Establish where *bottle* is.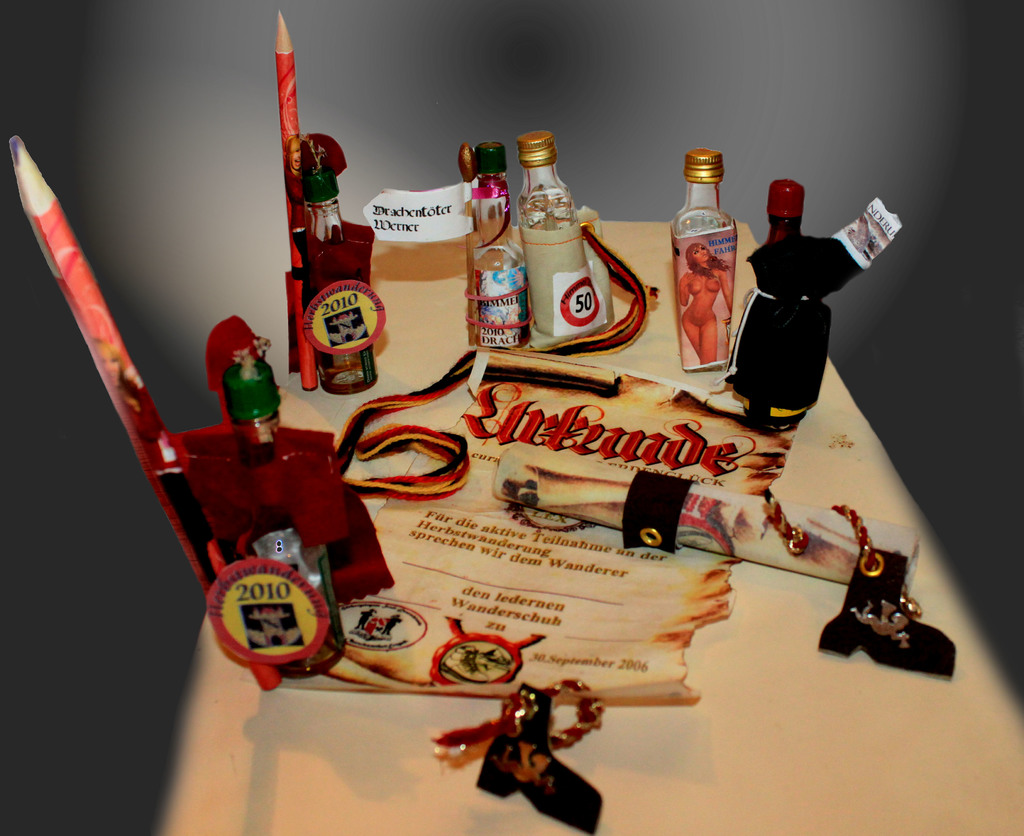
Established at box=[201, 351, 351, 684].
